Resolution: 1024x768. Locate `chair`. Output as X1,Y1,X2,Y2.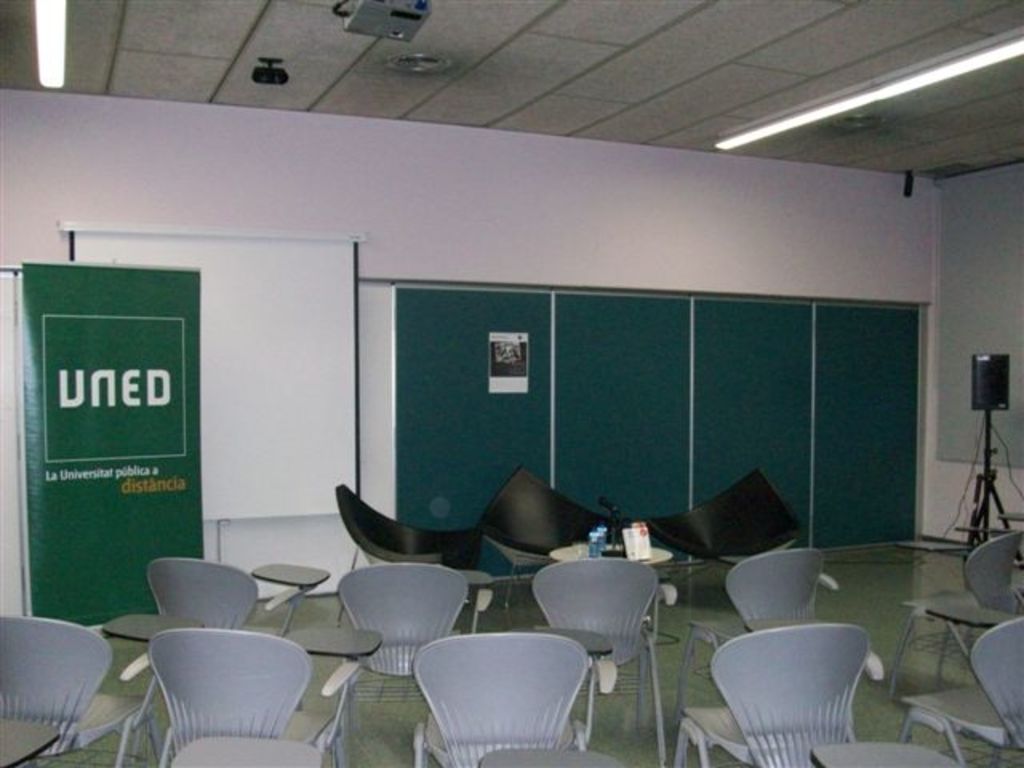
675,547,835,699.
